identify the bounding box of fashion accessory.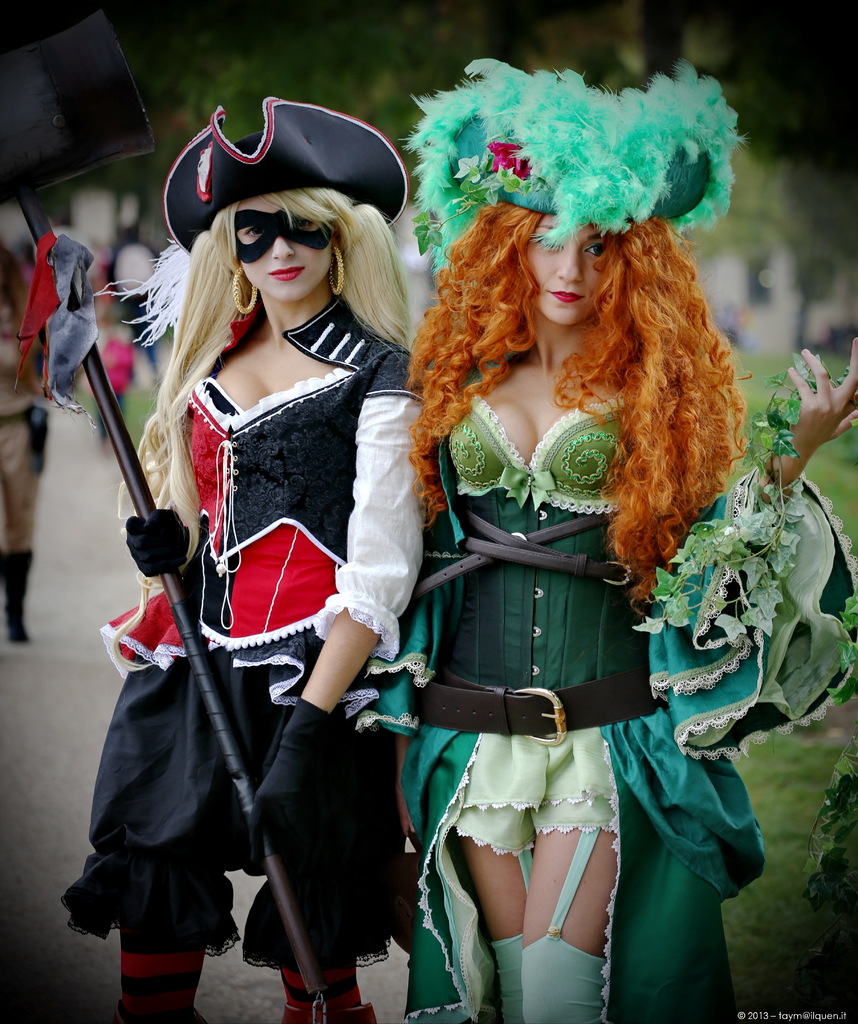
bbox=[415, 667, 665, 749].
